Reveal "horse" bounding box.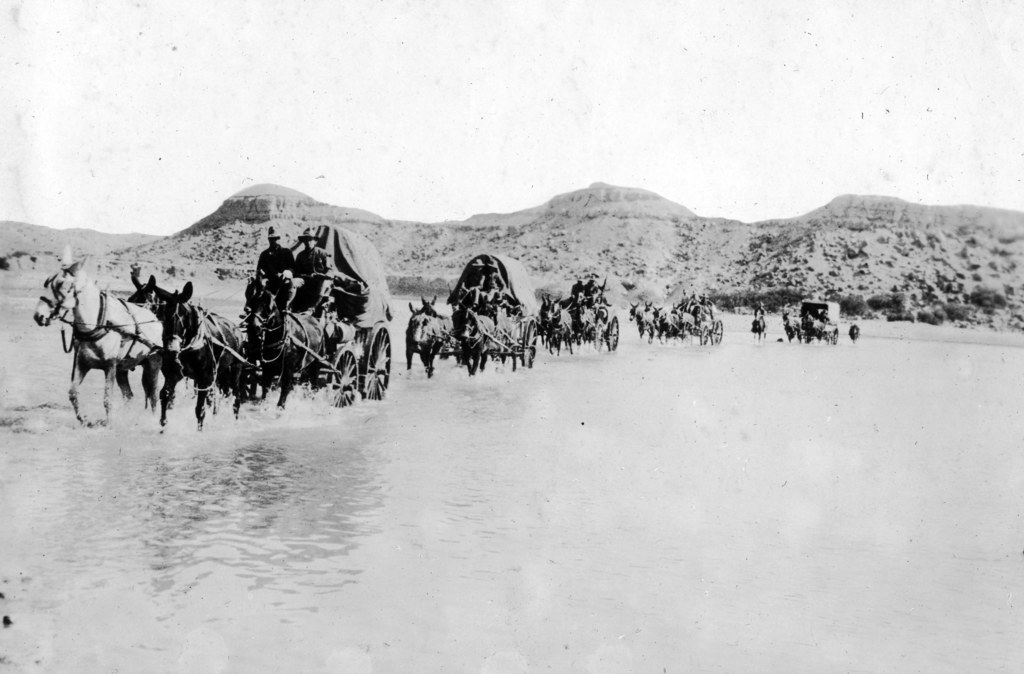
Revealed: detection(623, 296, 699, 342).
